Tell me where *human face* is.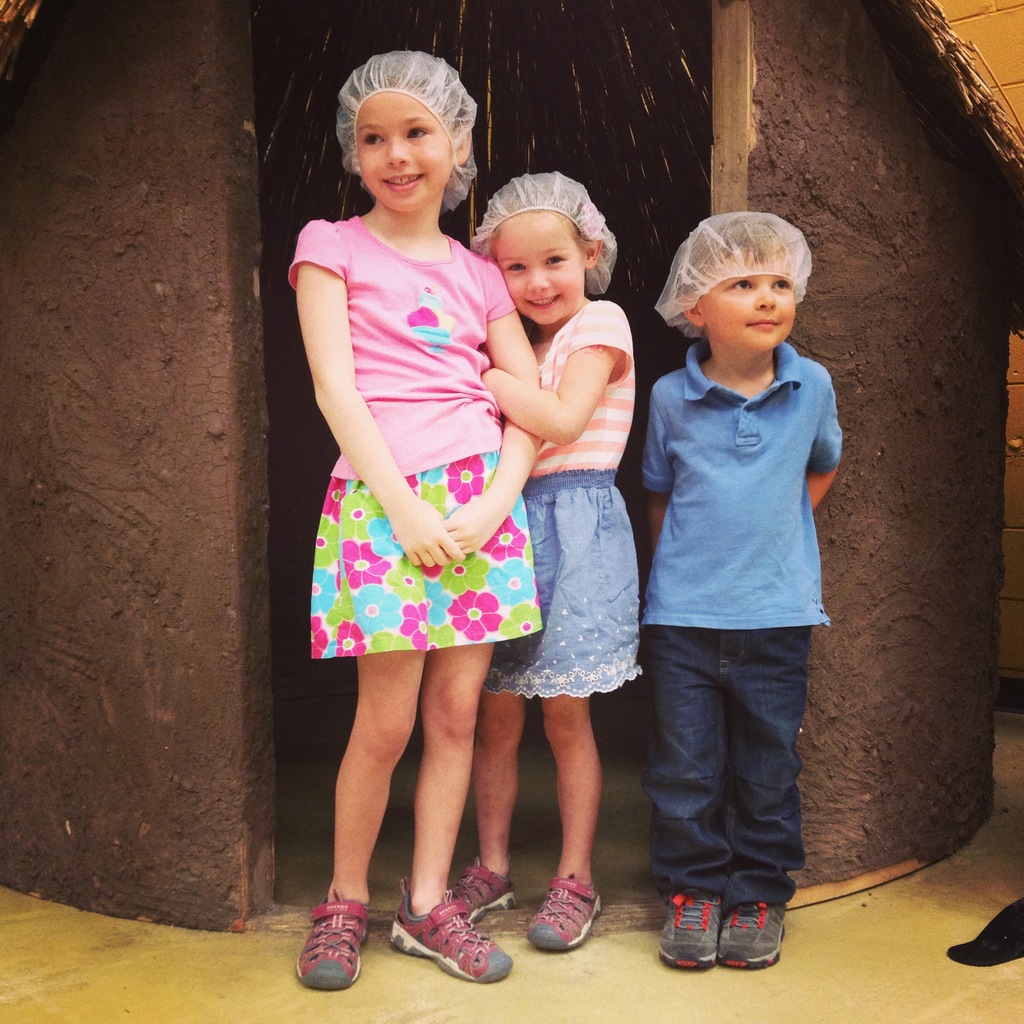
*human face* is at x1=707 y1=248 x2=796 y2=346.
